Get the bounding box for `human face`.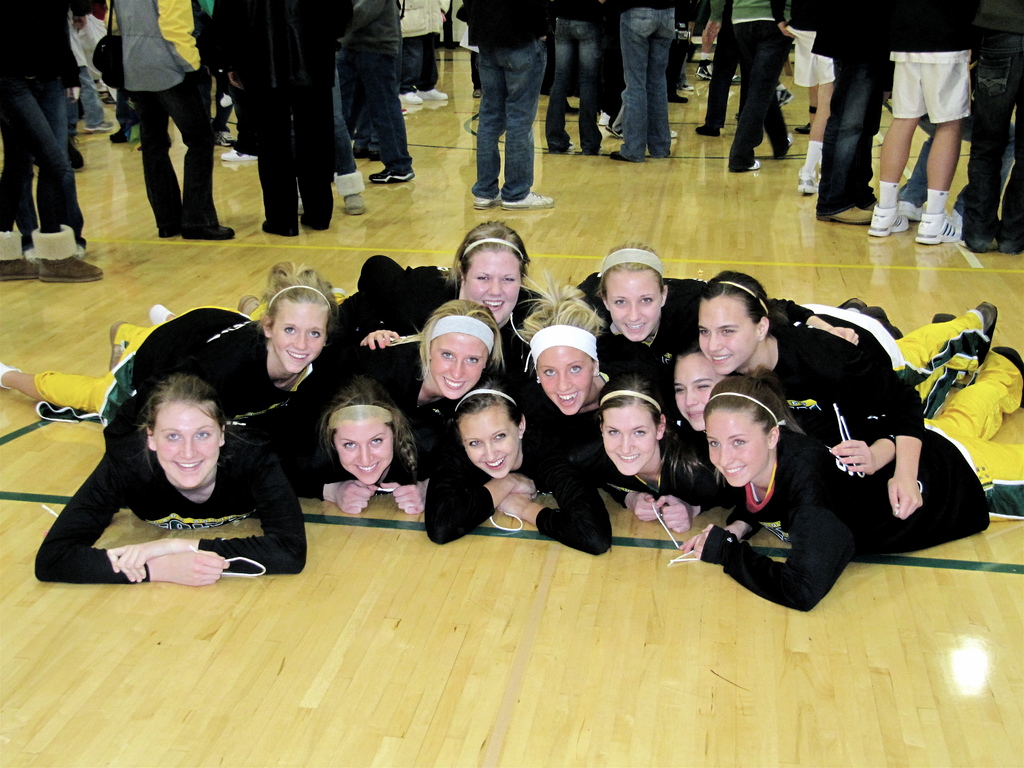
crop(151, 404, 217, 488).
